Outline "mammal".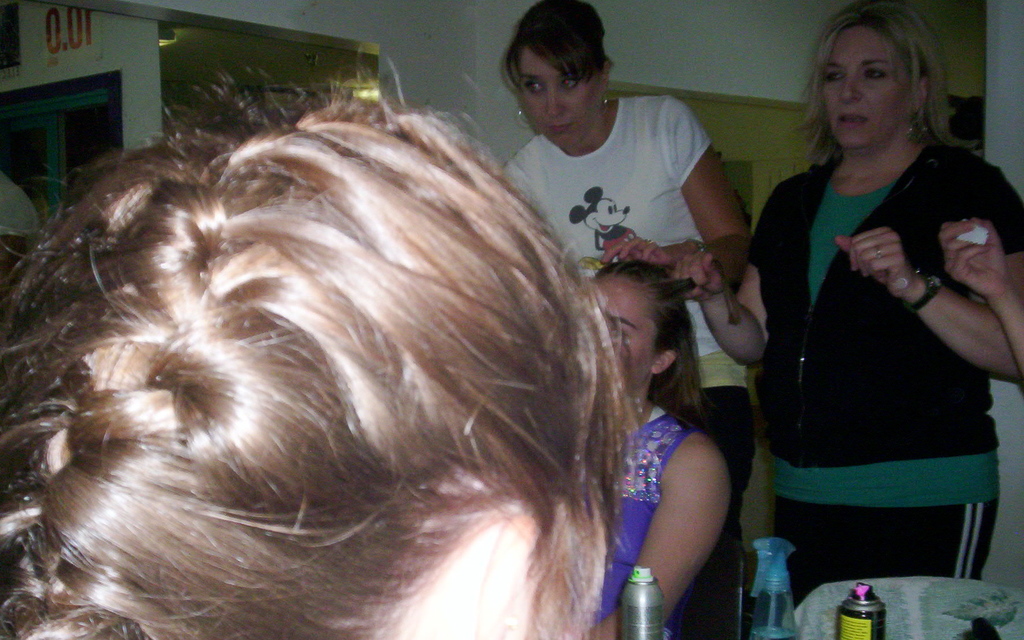
Outline: select_region(586, 264, 732, 639).
